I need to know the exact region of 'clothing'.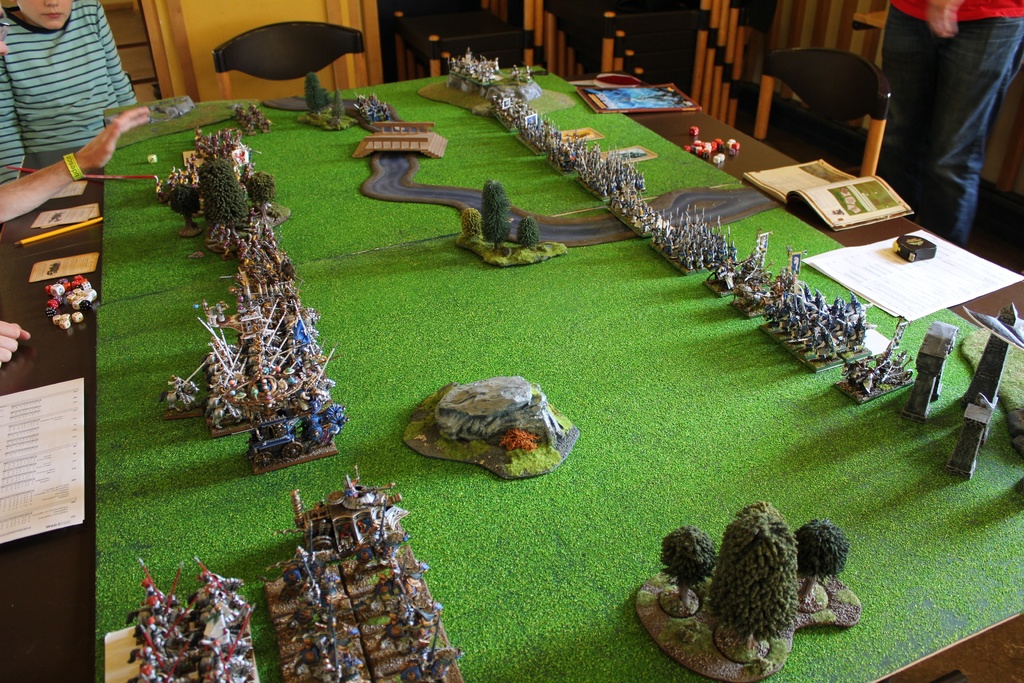
Region: box(0, 0, 141, 181).
